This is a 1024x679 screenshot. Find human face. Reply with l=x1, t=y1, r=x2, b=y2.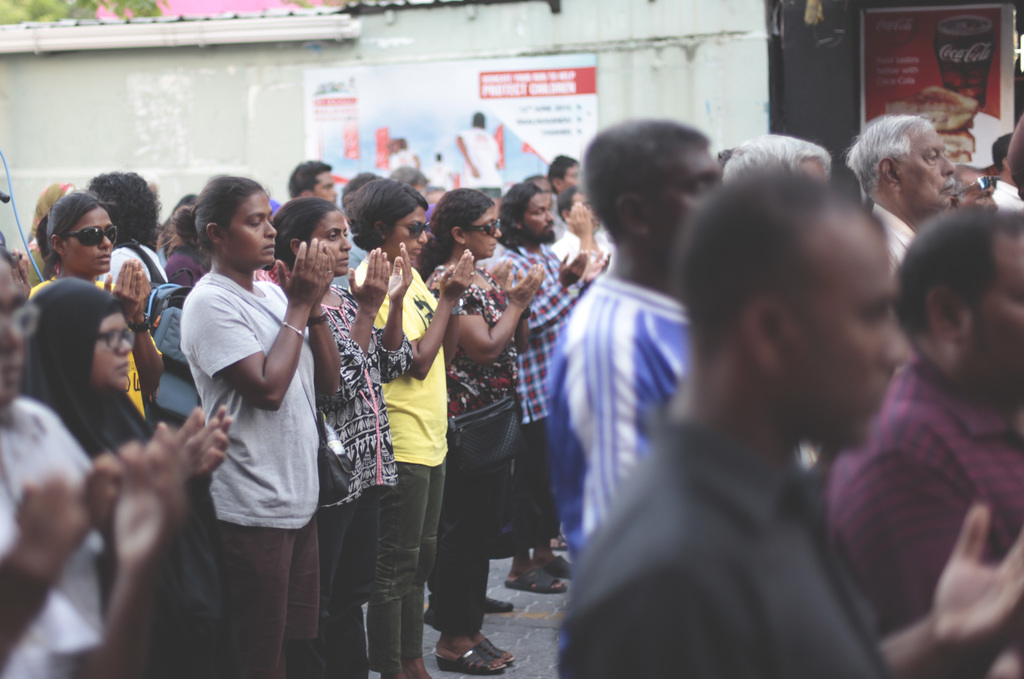
l=563, t=169, r=579, b=190.
